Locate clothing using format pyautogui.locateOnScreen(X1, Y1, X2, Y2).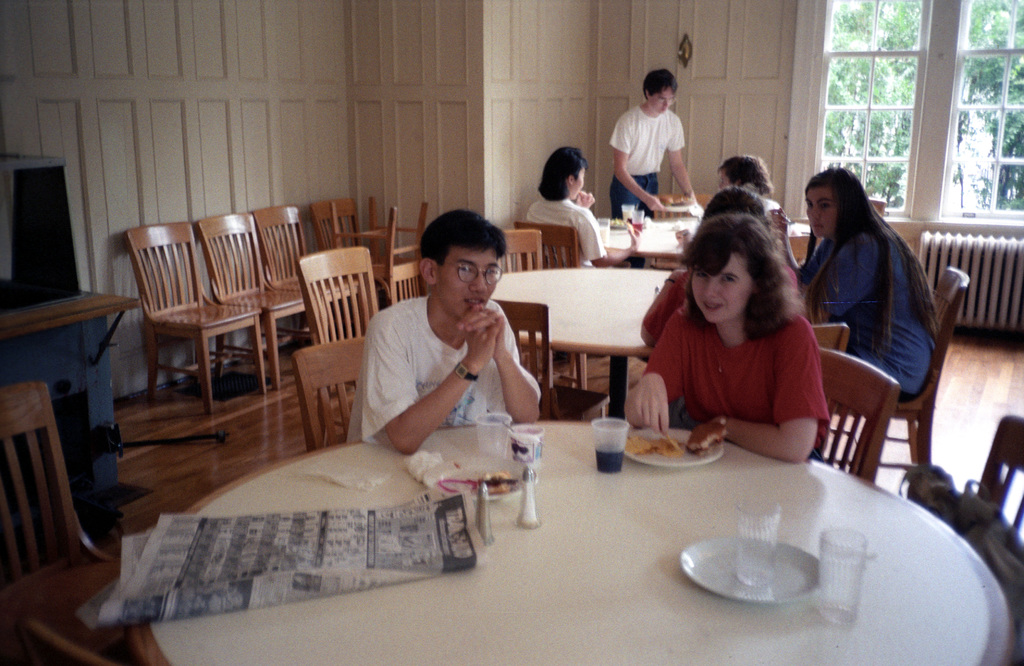
pyautogui.locateOnScreen(526, 197, 606, 270).
